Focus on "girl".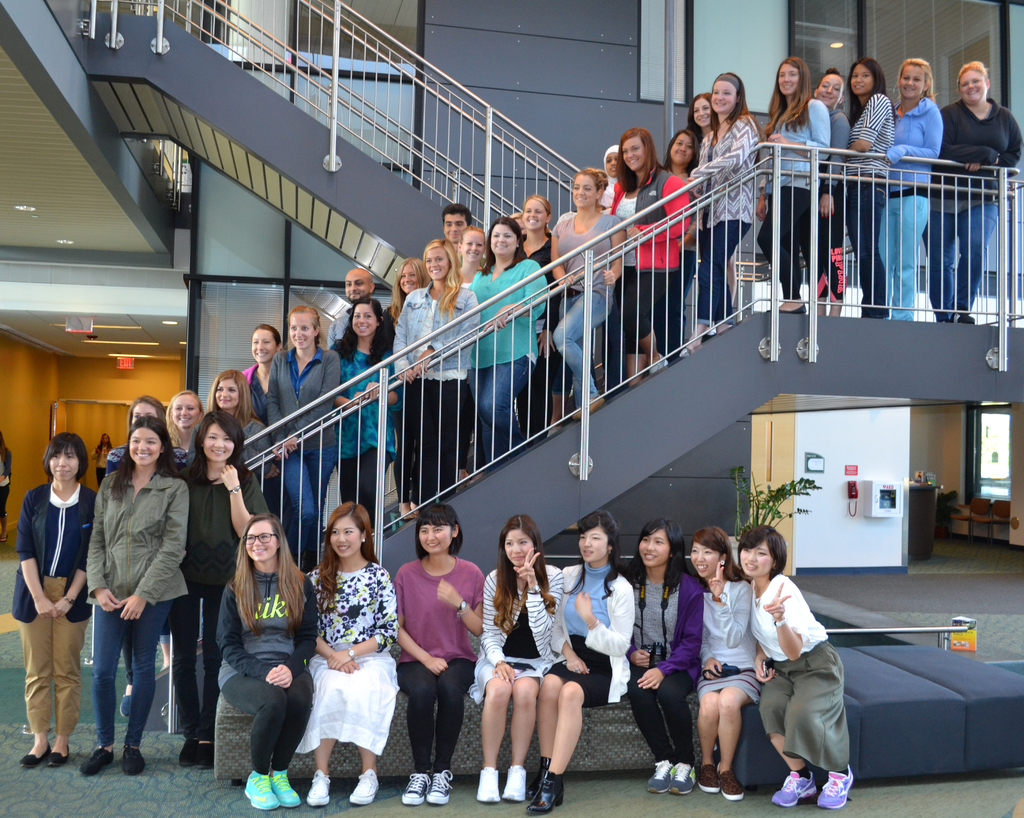
Focused at (567,517,626,807).
